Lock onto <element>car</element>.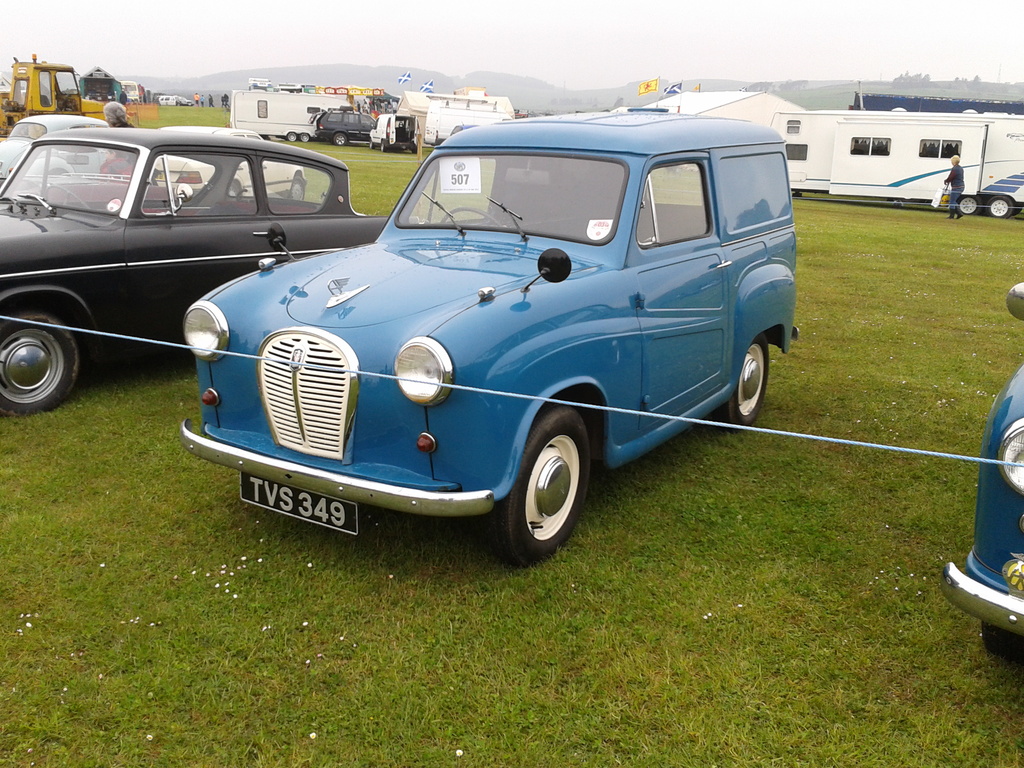
Locked: [left=449, top=122, right=484, bottom=135].
